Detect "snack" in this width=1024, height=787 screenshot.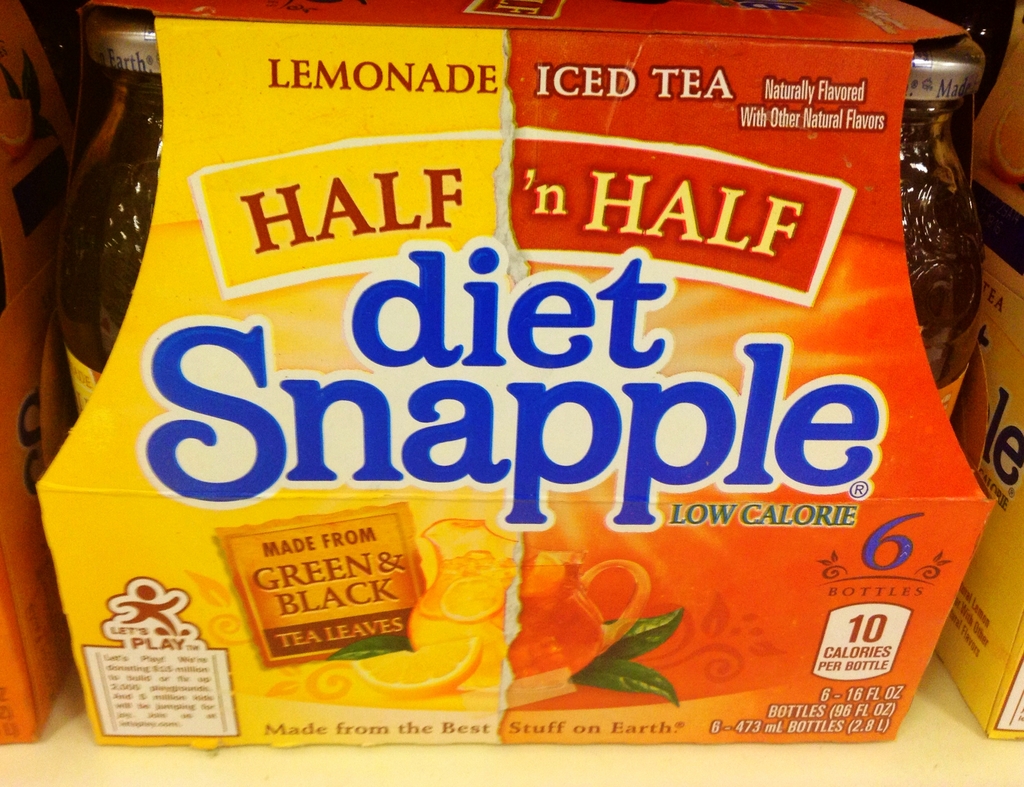
Detection: (x1=42, y1=0, x2=963, y2=786).
